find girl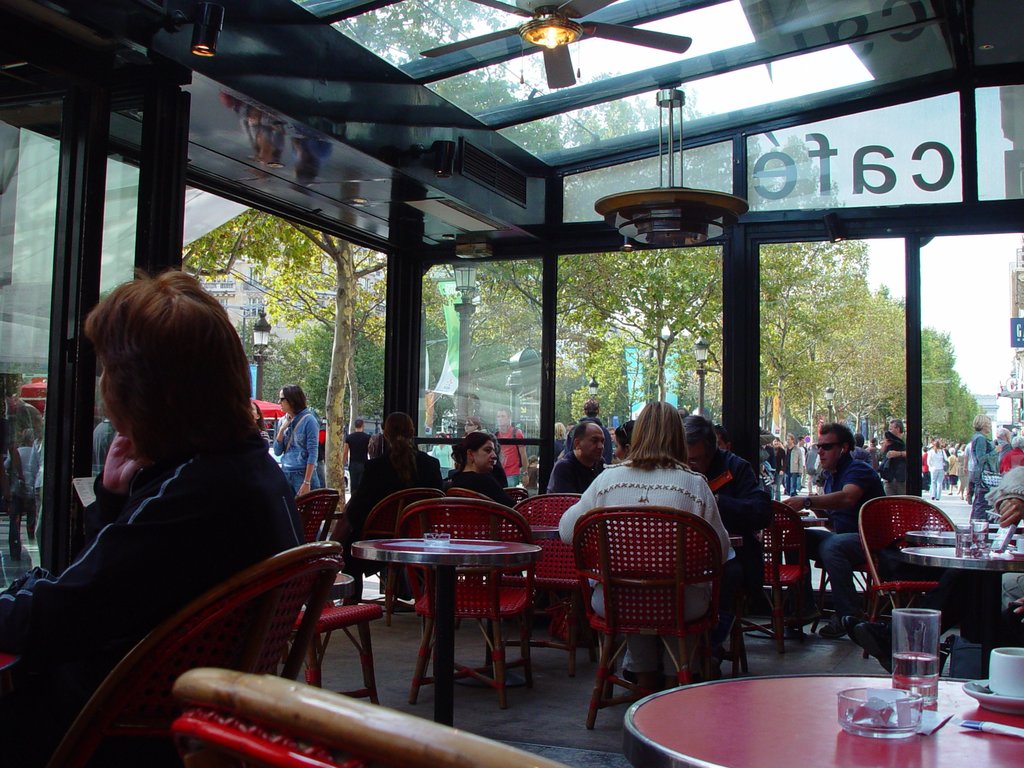
pyautogui.locateOnScreen(0, 282, 287, 756)
